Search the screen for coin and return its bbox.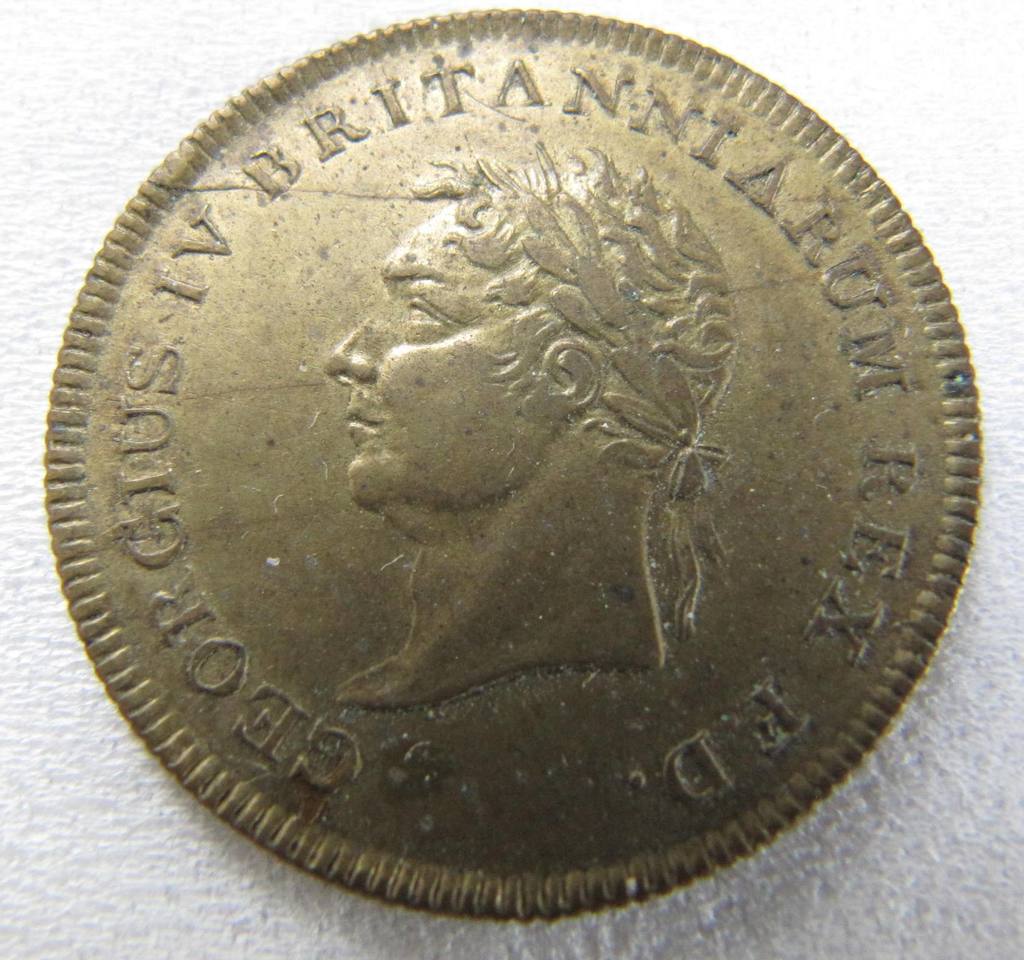
Found: Rect(35, 8, 1007, 922).
